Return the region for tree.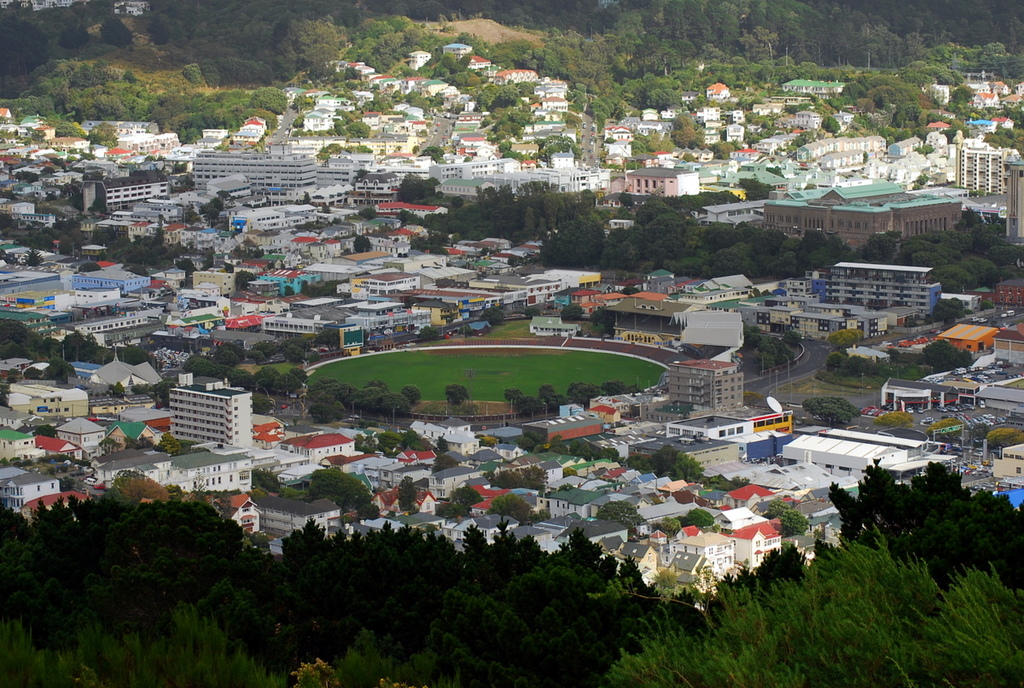
0, 214, 212, 278.
